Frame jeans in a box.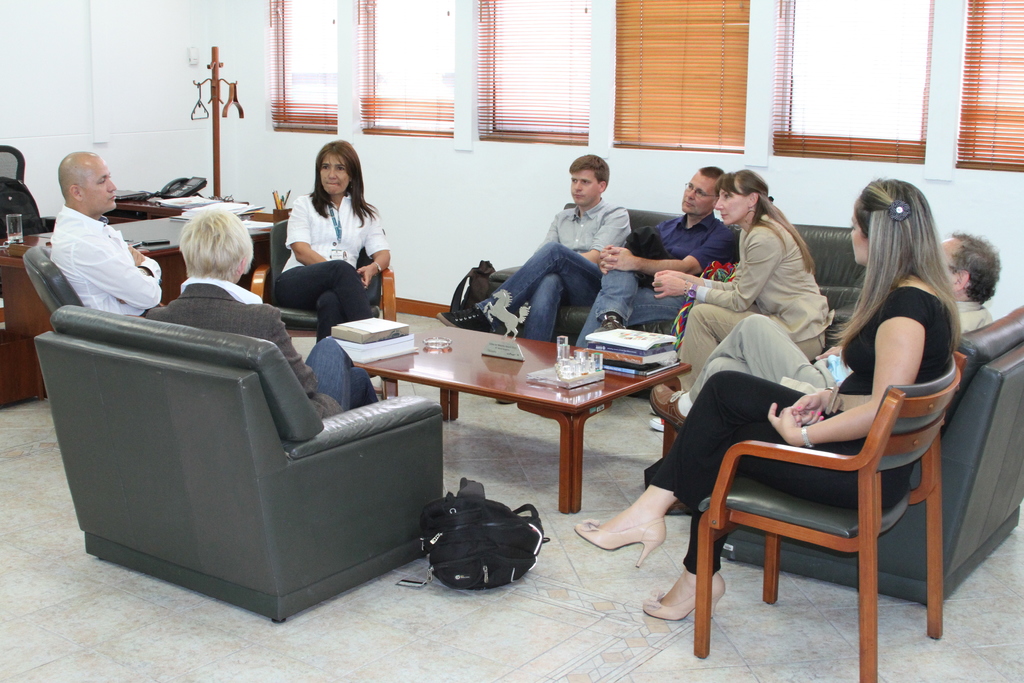
l=313, t=338, r=385, b=406.
